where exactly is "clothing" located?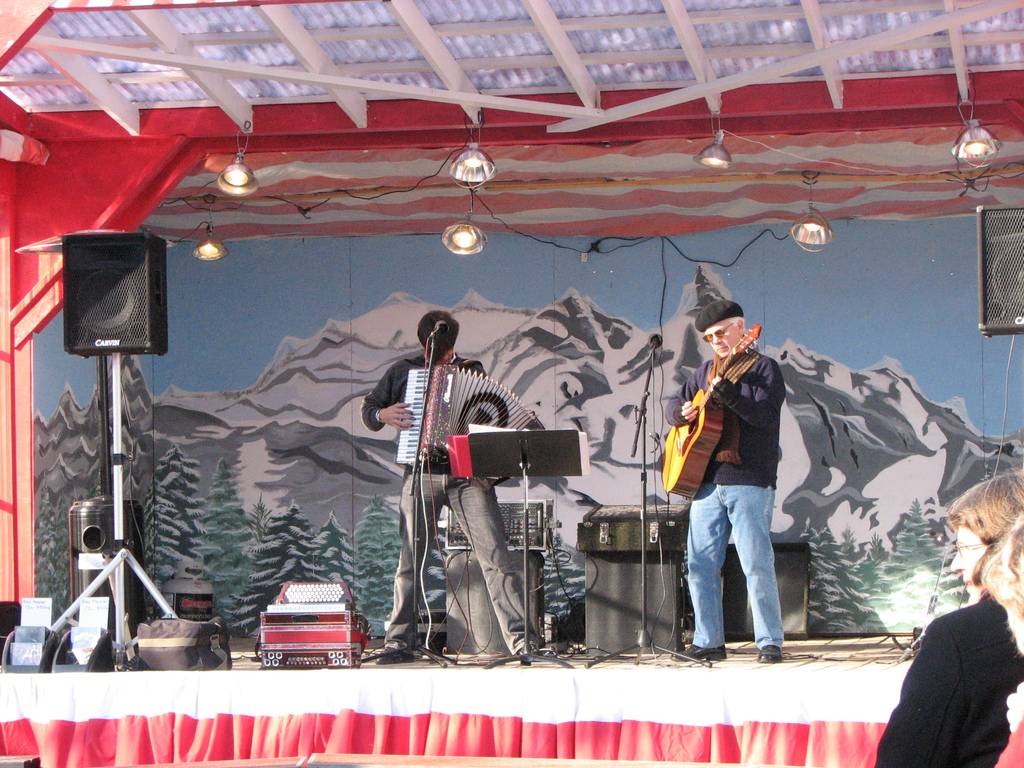
Its bounding box is l=892, t=561, r=1023, b=762.
